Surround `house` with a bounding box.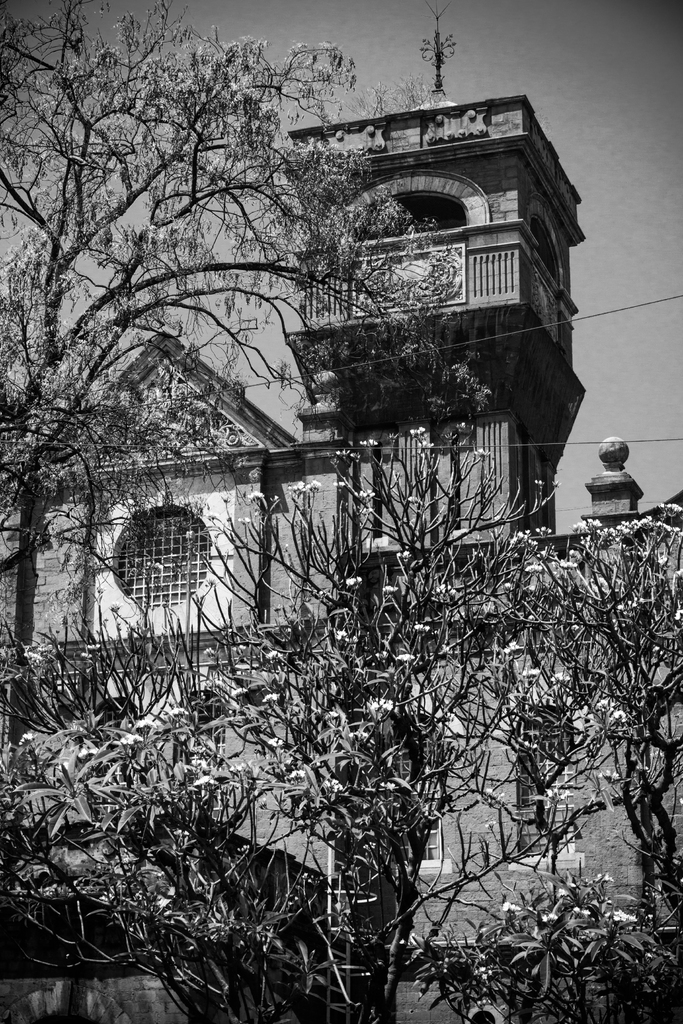
select_region(283, 4, 582, 563).
